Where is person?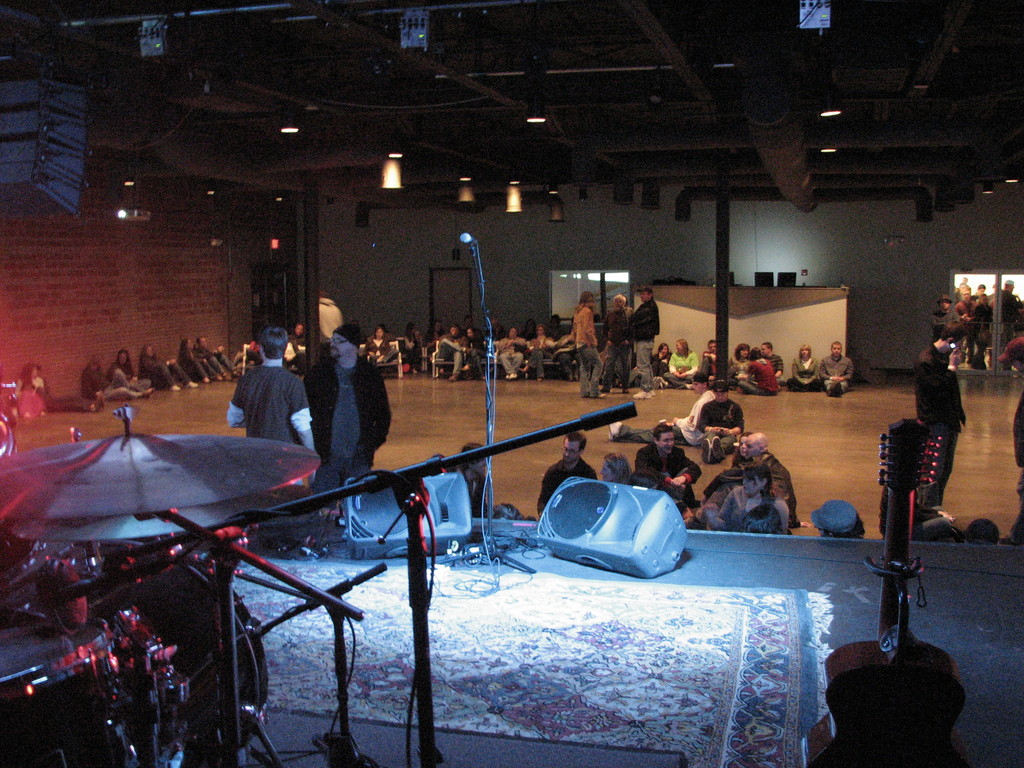
bbox(364, 329, 398, 378).
